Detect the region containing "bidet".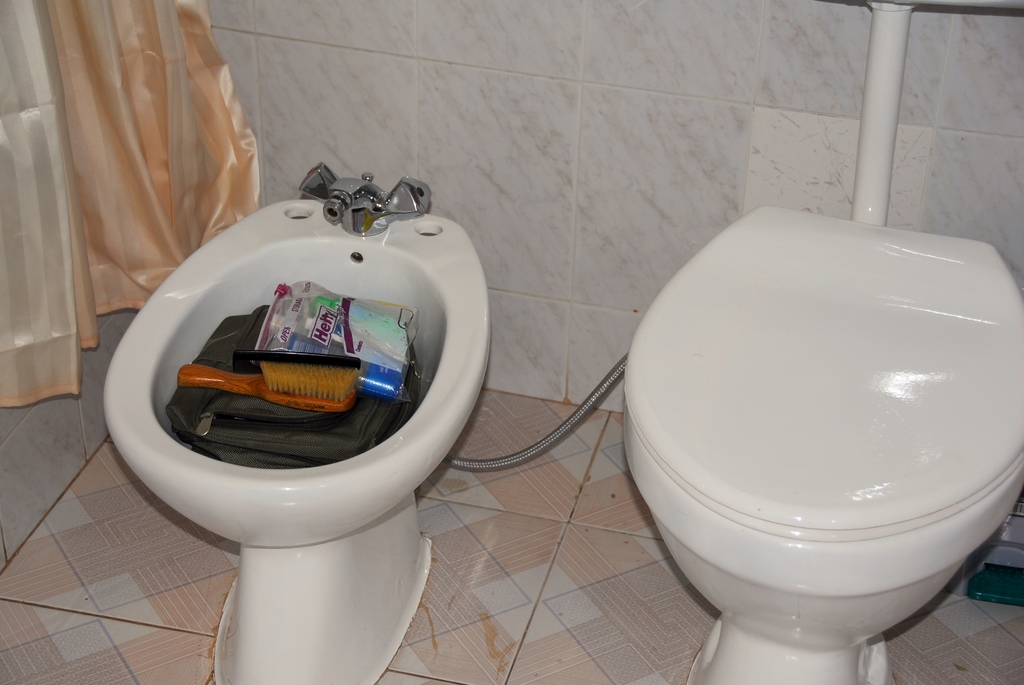
pyautogui.locateOnScreen(104, 178, 490, 684).
